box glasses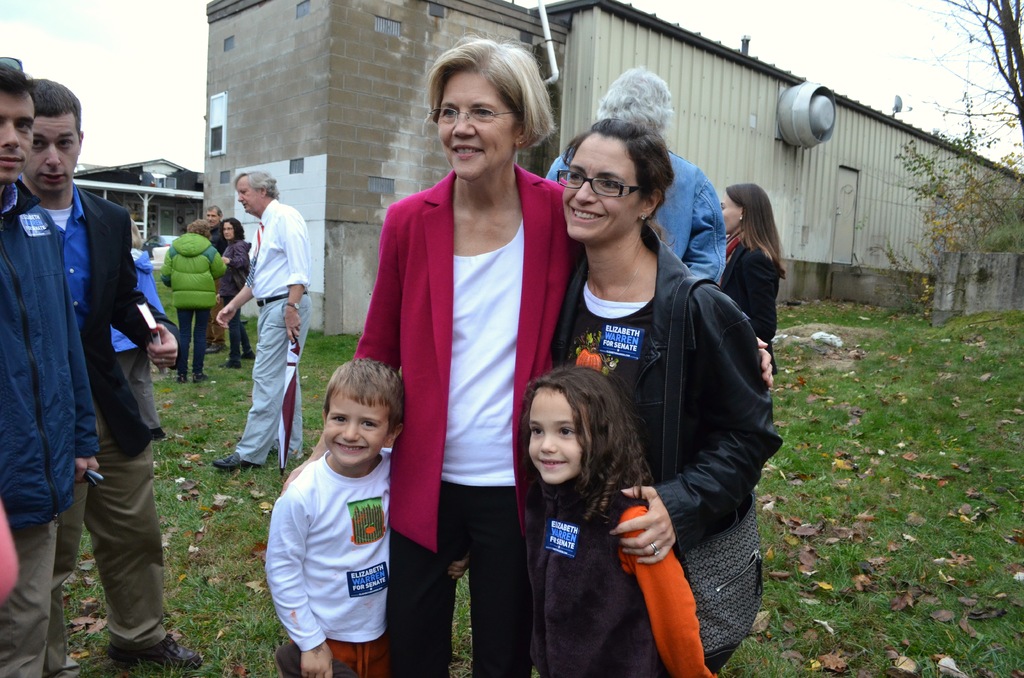
429, 106, 518, 125
